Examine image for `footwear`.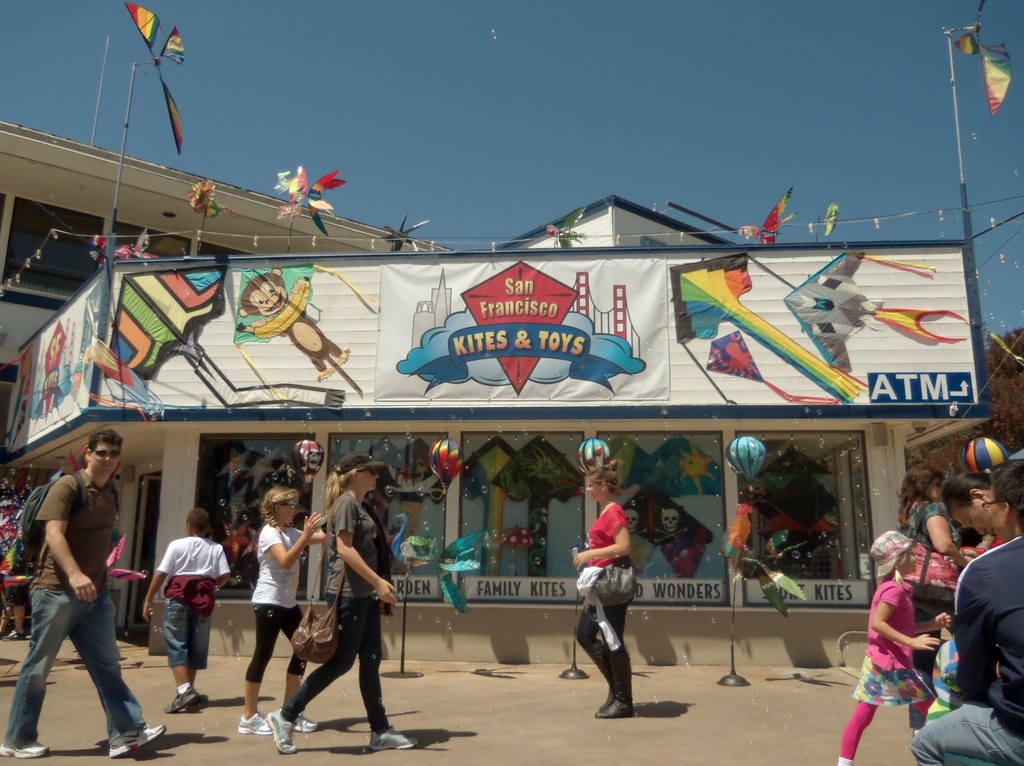
Examination result: [189, 695, 211, 710].
